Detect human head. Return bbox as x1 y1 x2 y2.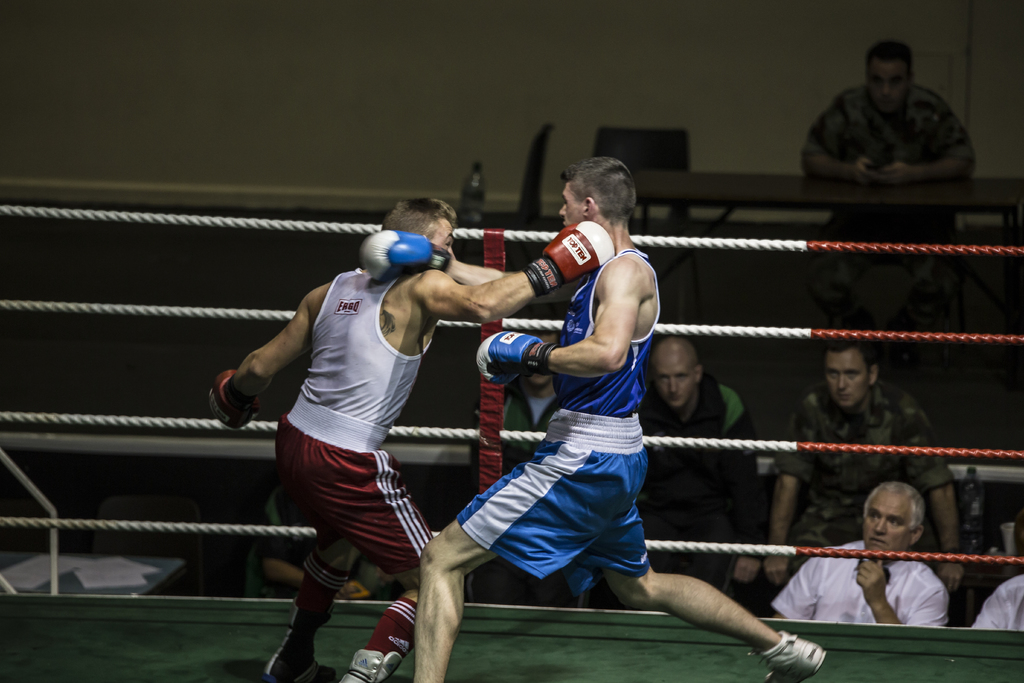
376 195 459 259.
